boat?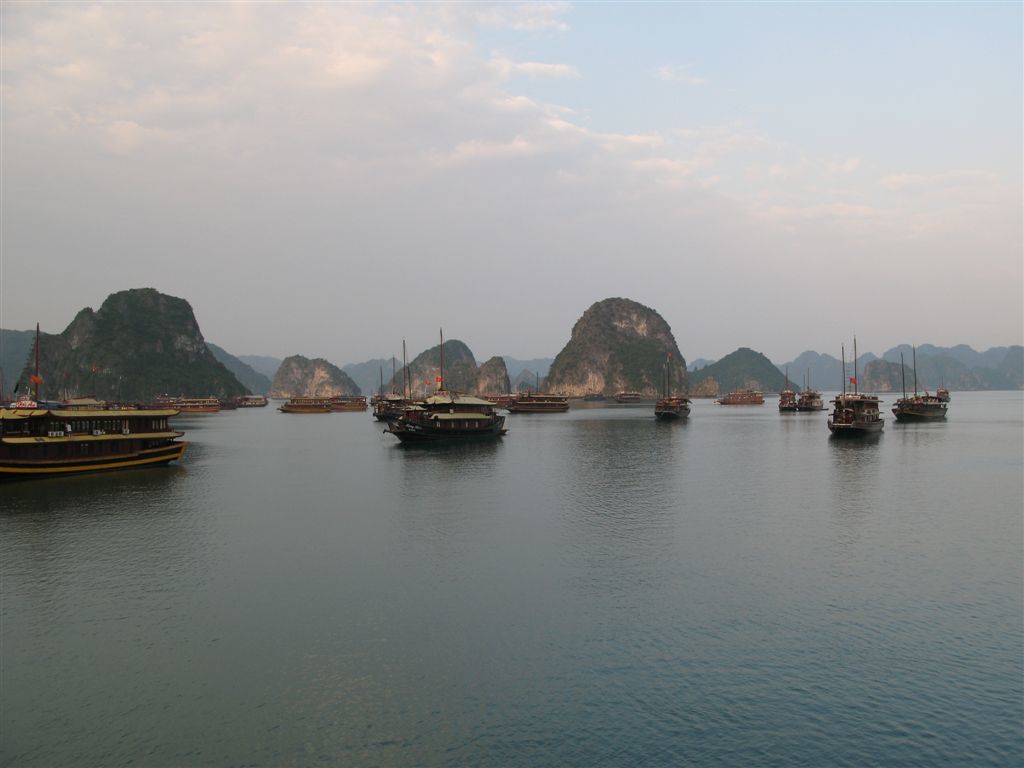
bbox=[239, 392, 278, 412]
